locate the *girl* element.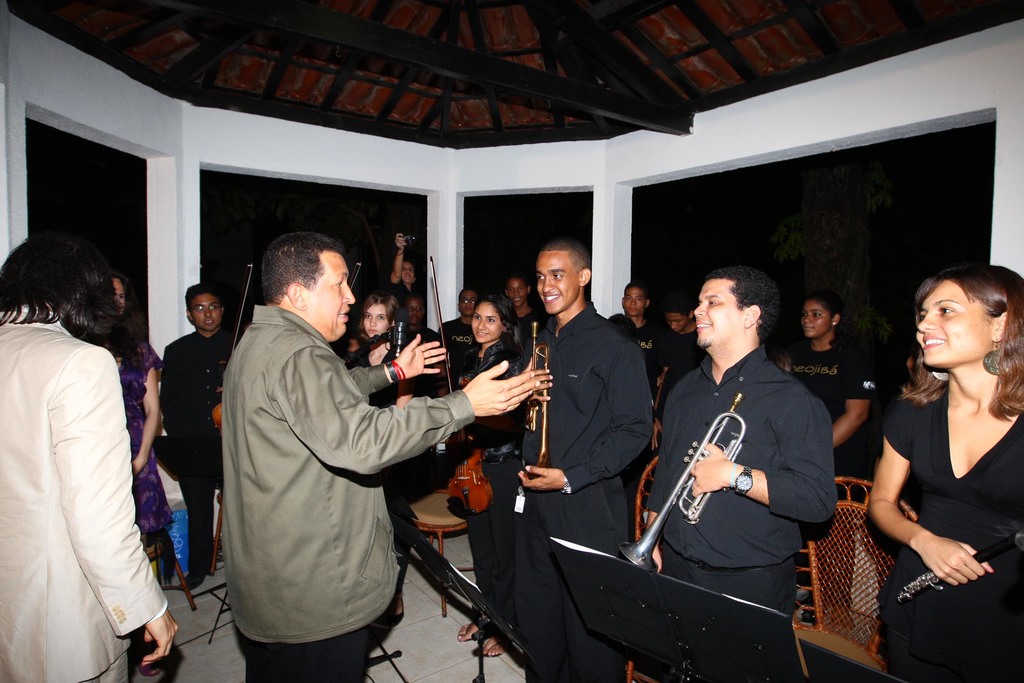
Element bbox: (left=867, top=262, right=1023, bottom=682).
